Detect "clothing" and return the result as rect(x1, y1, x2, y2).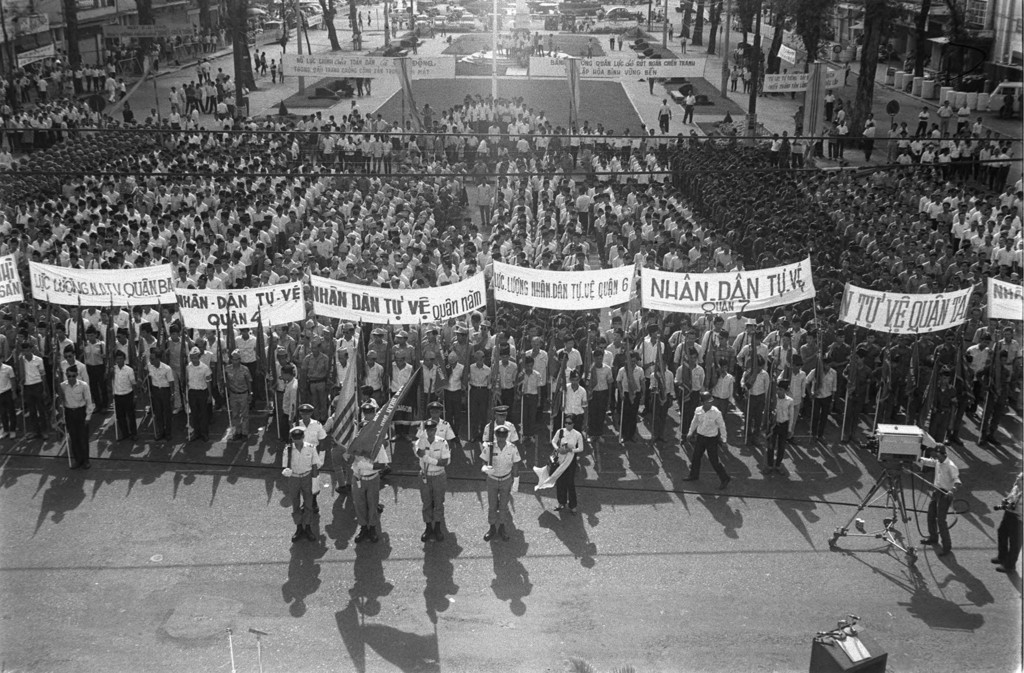
rect(357, 34, 361, 50).
